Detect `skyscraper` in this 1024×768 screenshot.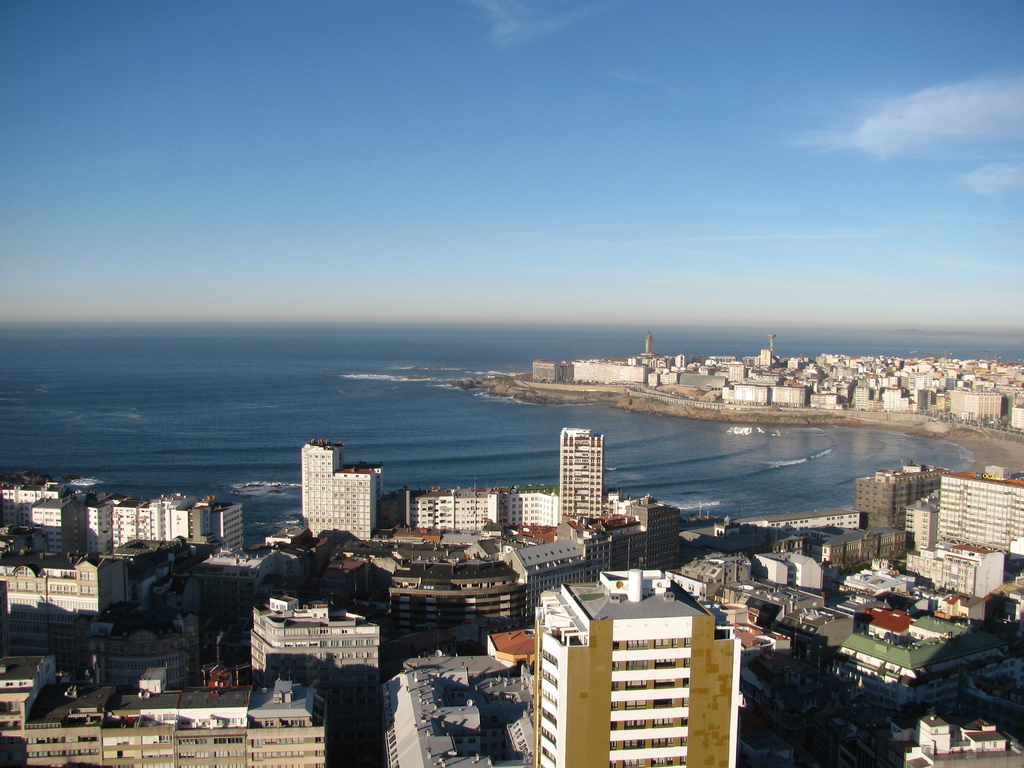
Detection: 900, 469, 1023, 568.
